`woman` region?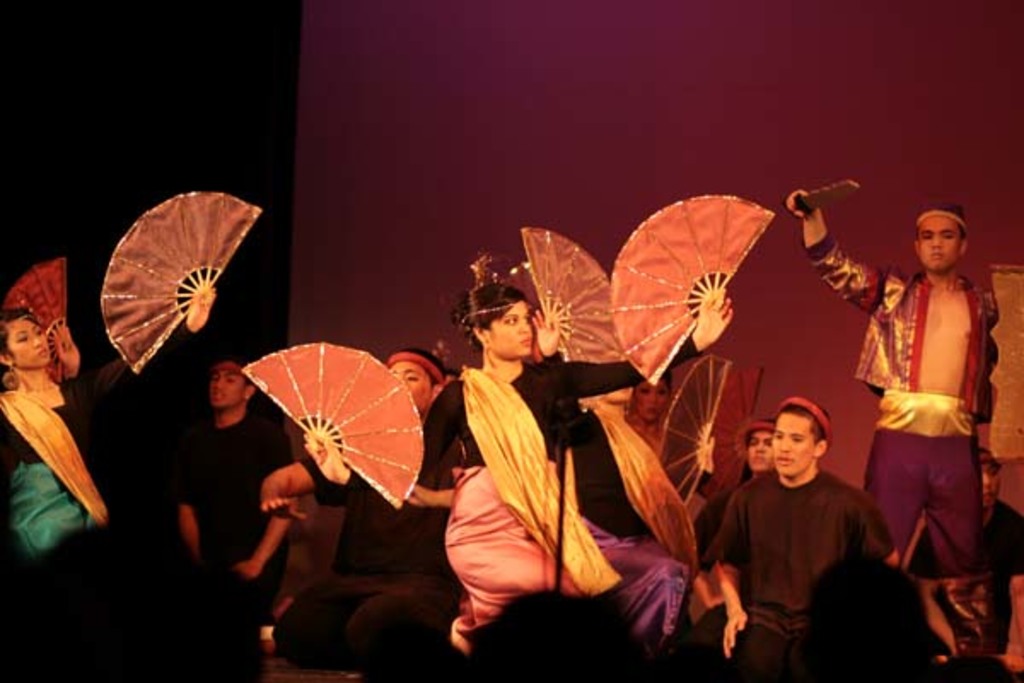
bbox(720, 418, 780, 476)
